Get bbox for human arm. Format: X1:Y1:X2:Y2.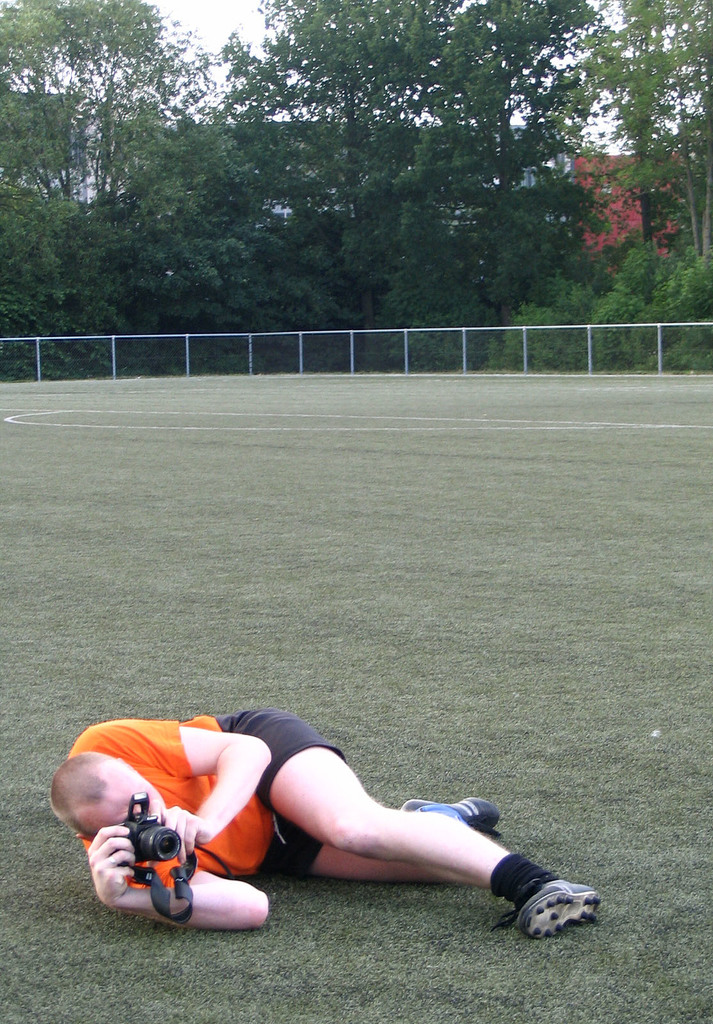
80:824:272:938.
